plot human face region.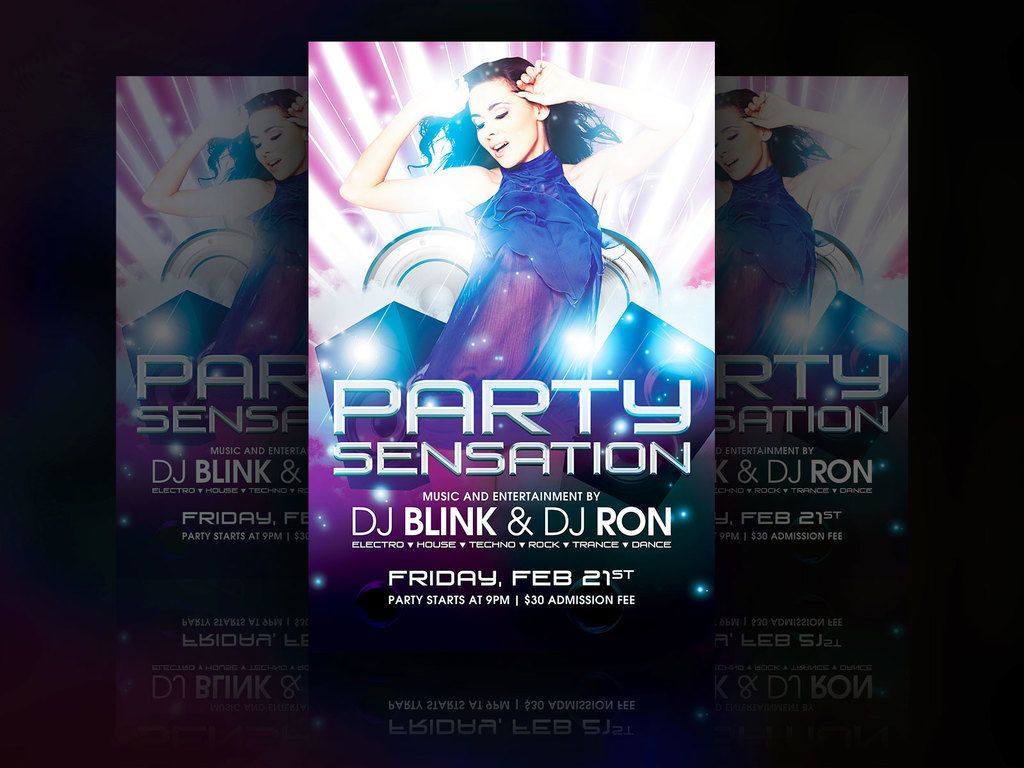
Plotted at bbox=(710, 104, 768, 180).
